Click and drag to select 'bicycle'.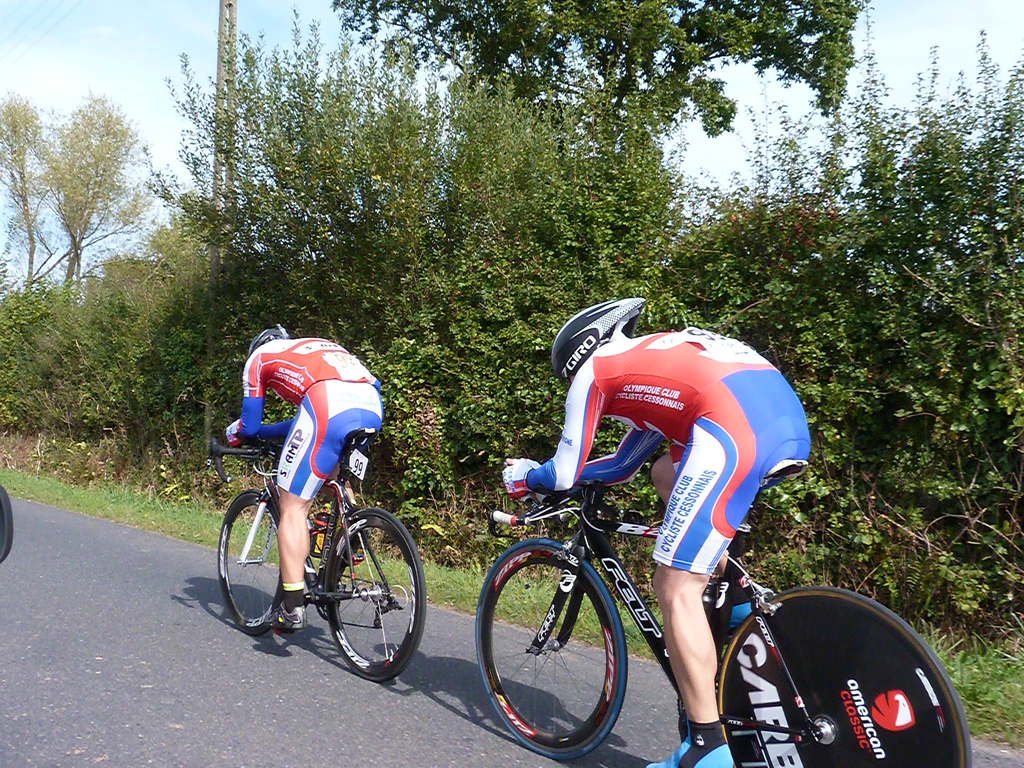
Selection: bbox(451, 446, 921, 762).
